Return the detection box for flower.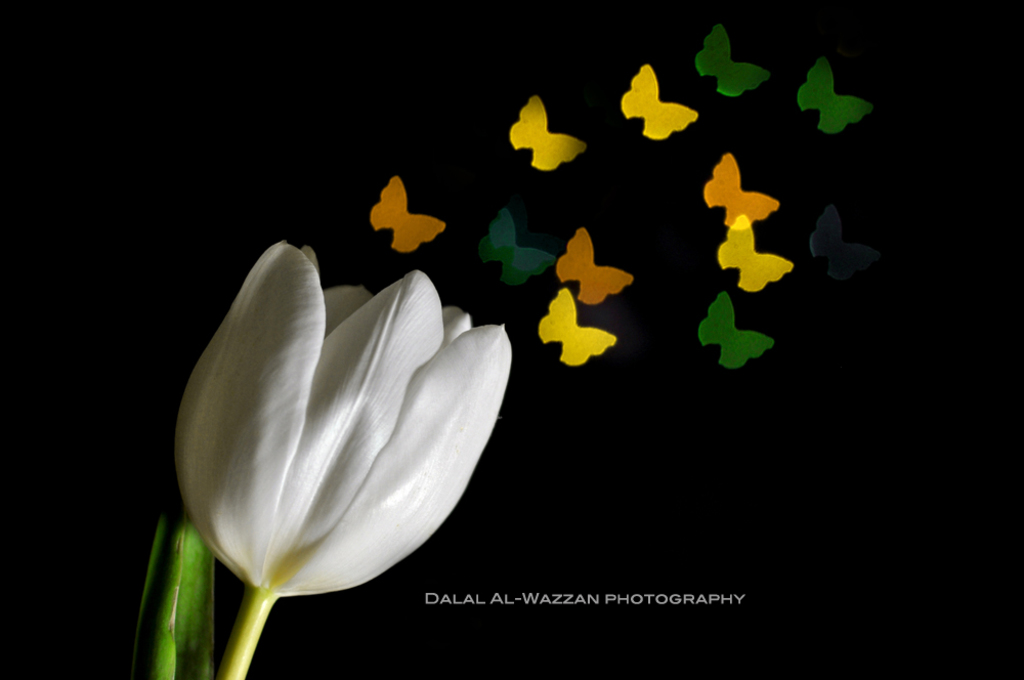
crop(146, 238, 523, 634).
